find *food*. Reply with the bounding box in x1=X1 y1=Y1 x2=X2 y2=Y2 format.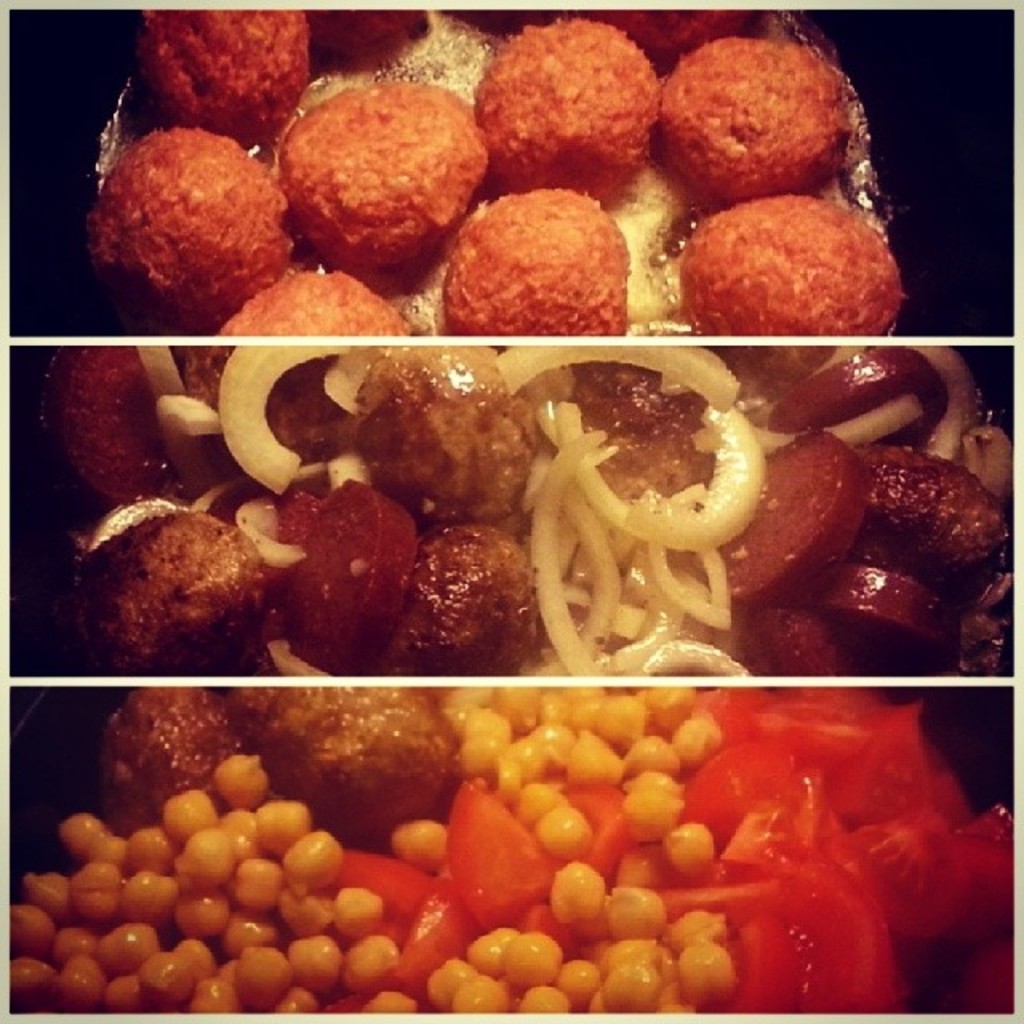
x1=586 y1=3 x2=765 y2=80.
